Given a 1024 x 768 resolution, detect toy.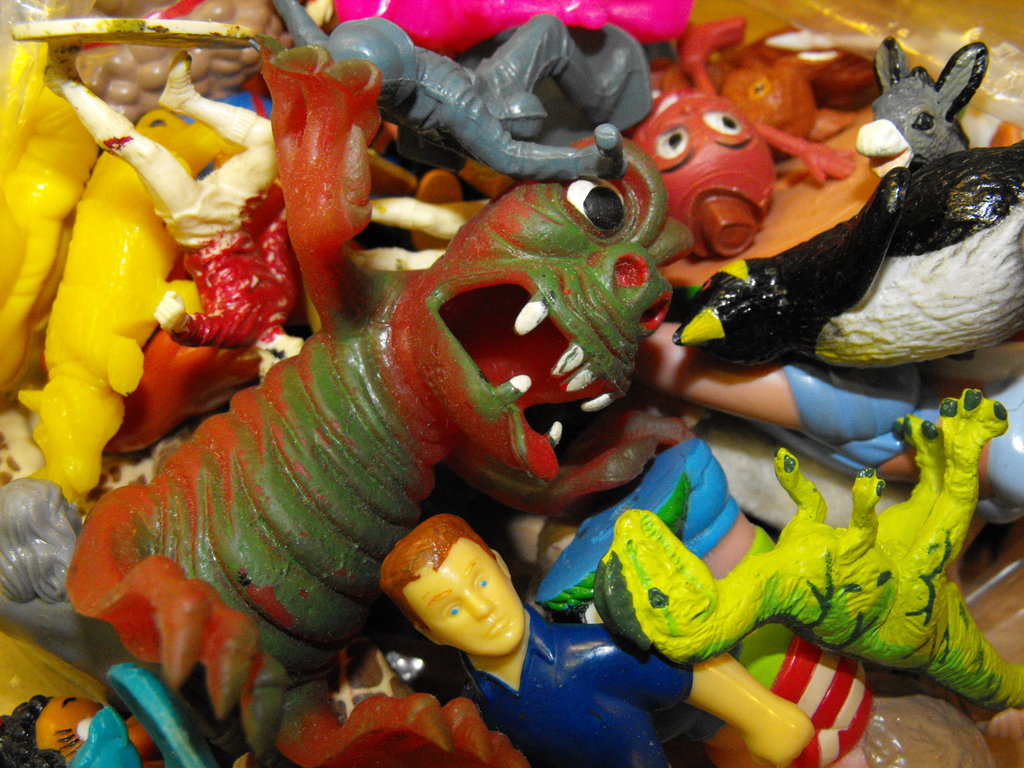
x1=65, y1=173, x2=671, y2=749.
